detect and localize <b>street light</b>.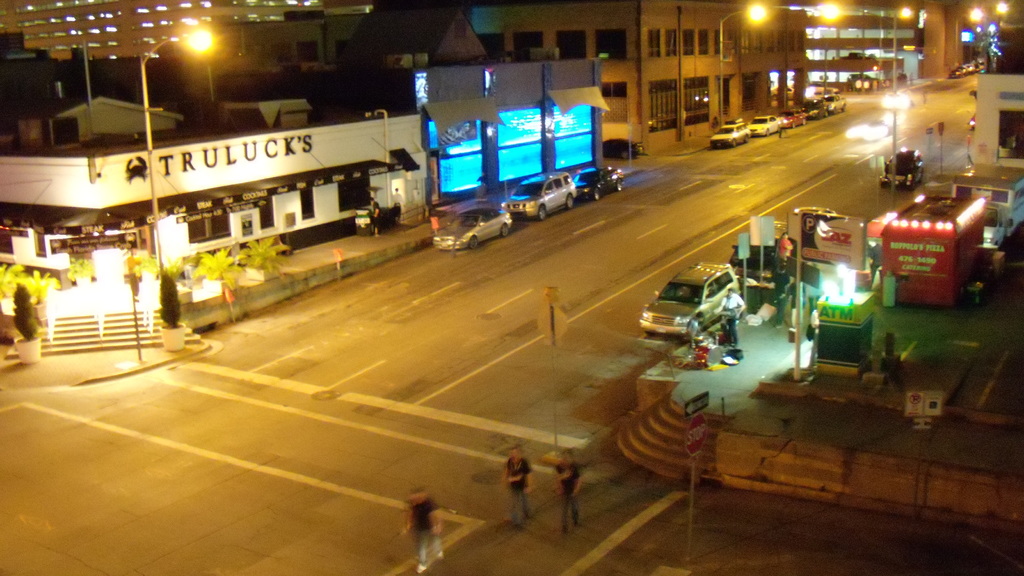
Localized at rect(135, 25, 211, 331).
